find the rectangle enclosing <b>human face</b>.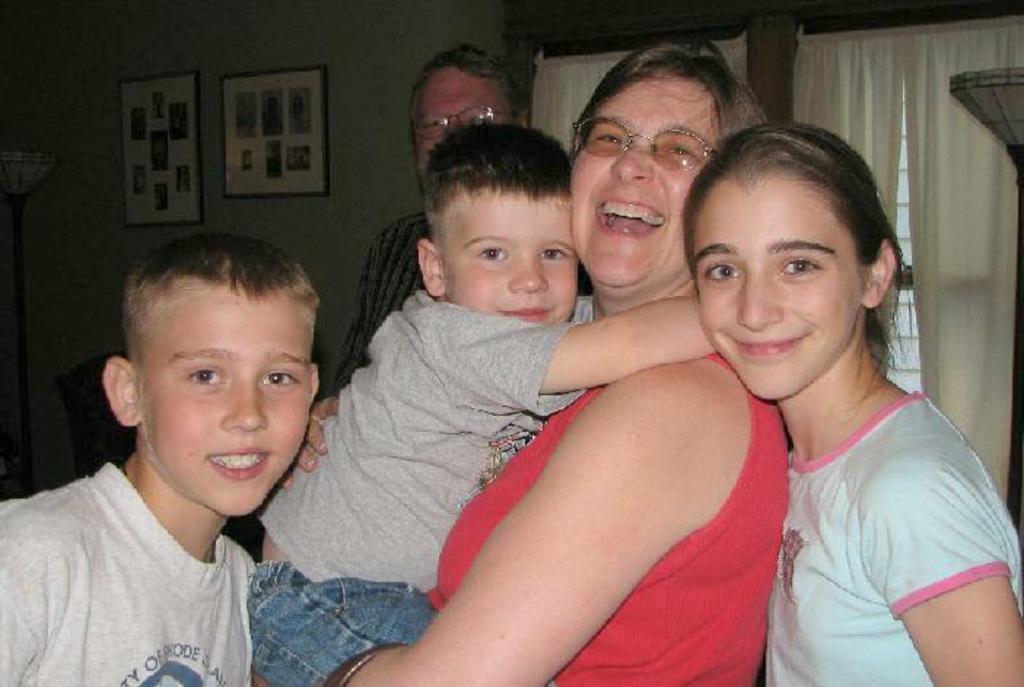
bbox=[697, 181, 864, 400].
